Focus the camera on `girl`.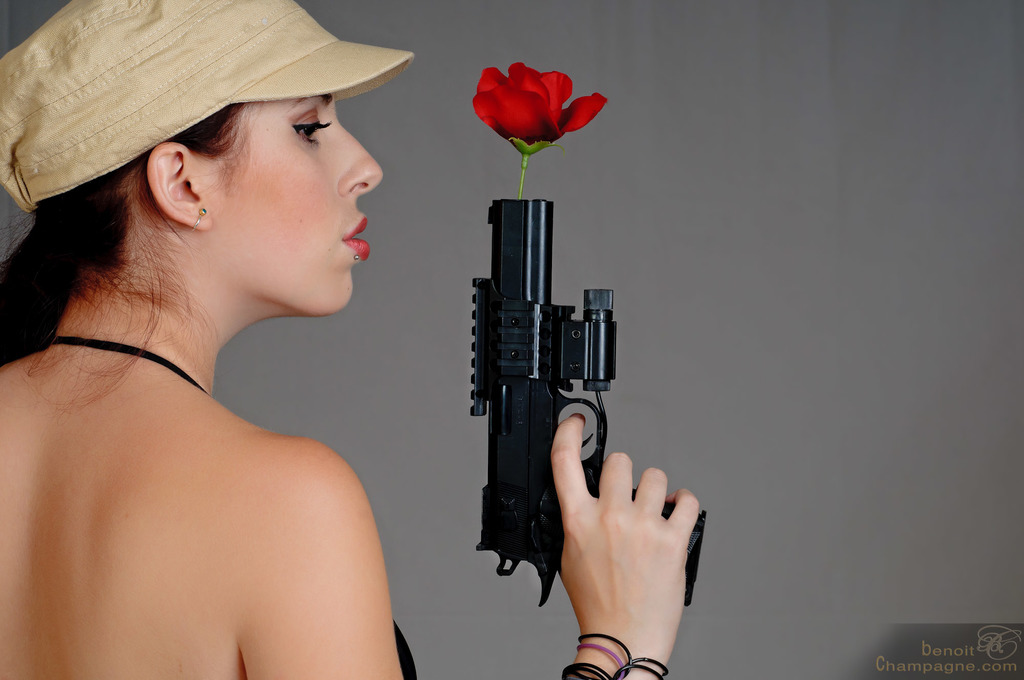
Focus region: pyautogui.locateOnScreen(0, 0, 703, 679).
